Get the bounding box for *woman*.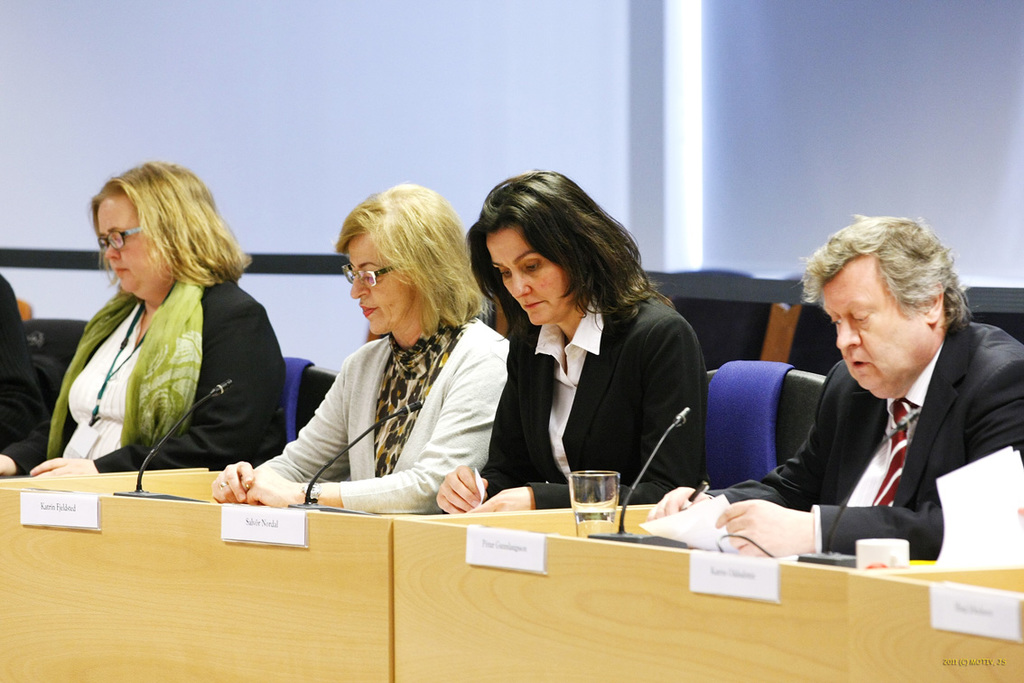
(433, 160, 701, 506).
